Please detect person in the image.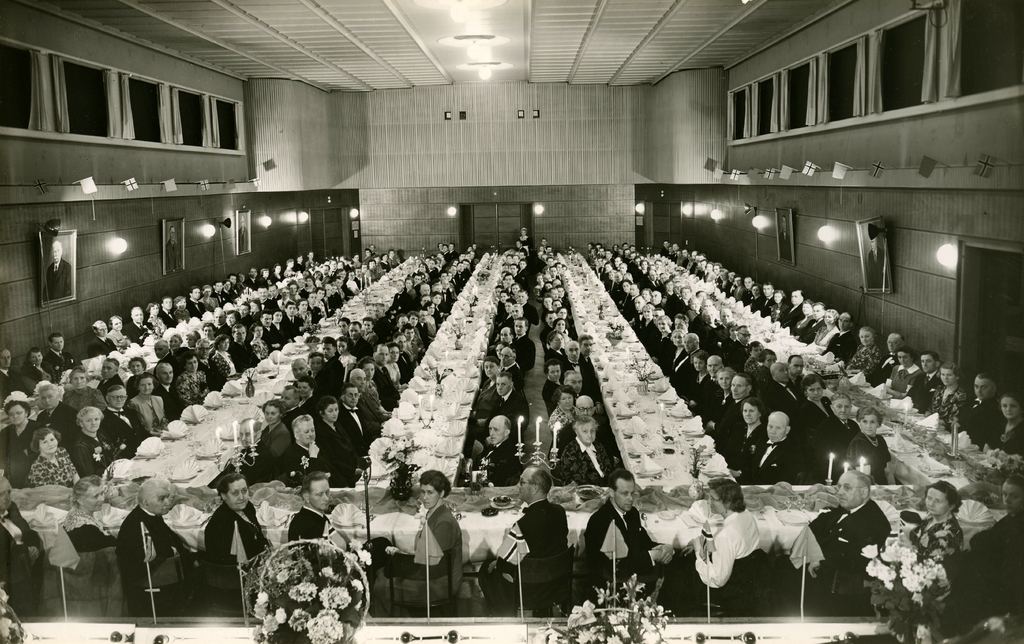
(284, 477, 364, 620).
